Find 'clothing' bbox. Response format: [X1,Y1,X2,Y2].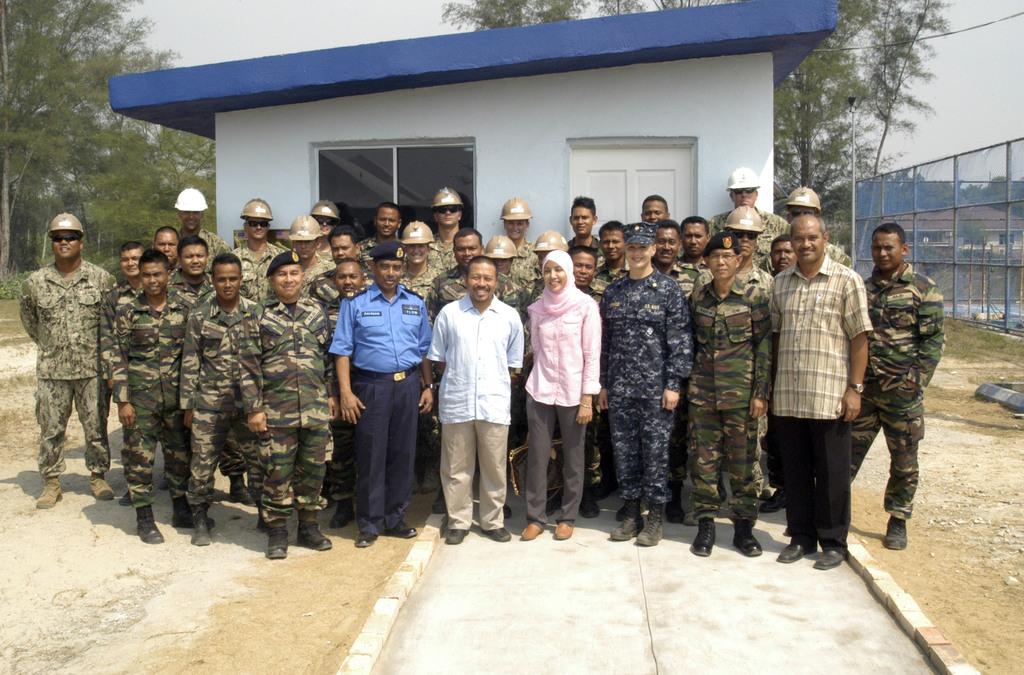
[425,234,464,282].
